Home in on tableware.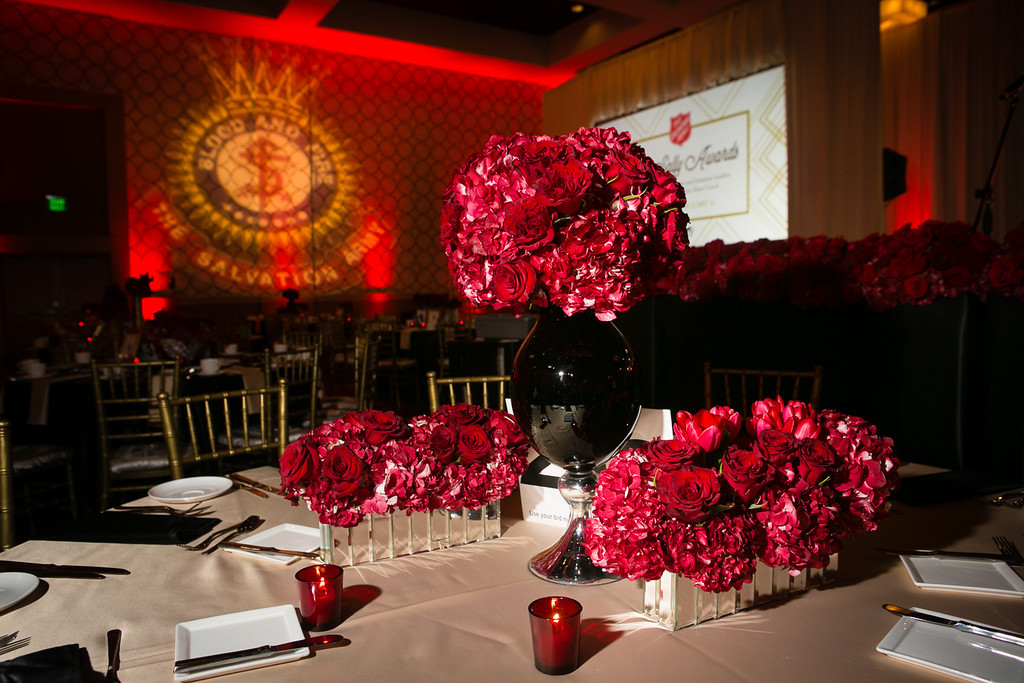
Homed in at region(106, 630, 120, 682).
